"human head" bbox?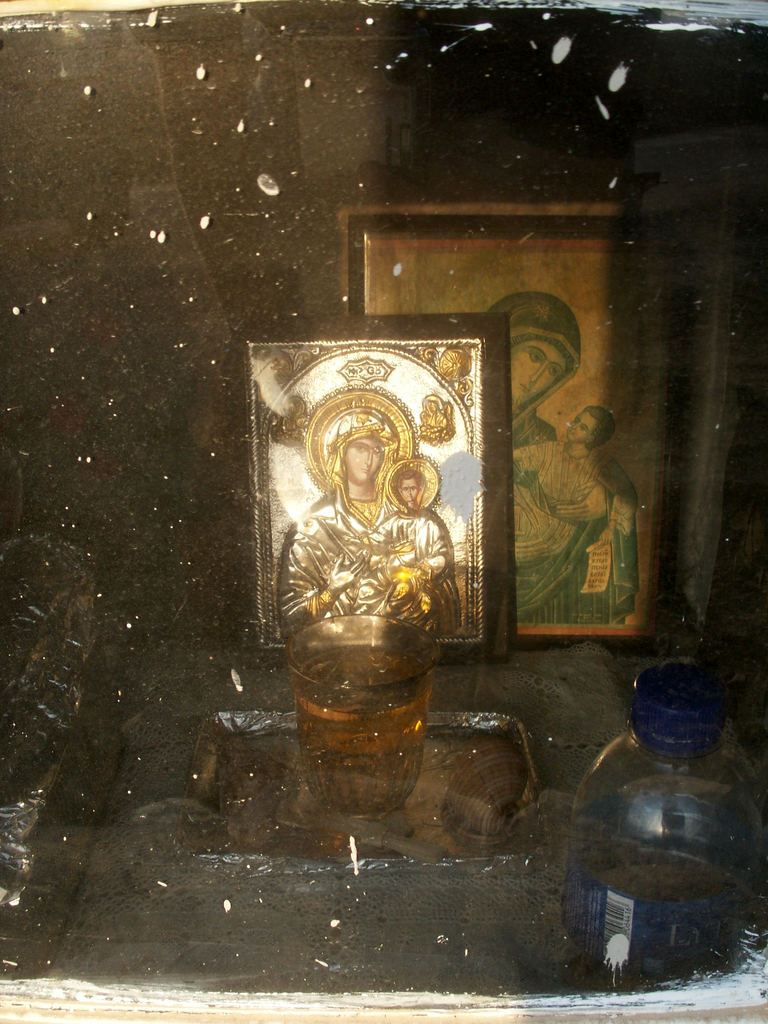
bbox(338, 418, 387, 483)
